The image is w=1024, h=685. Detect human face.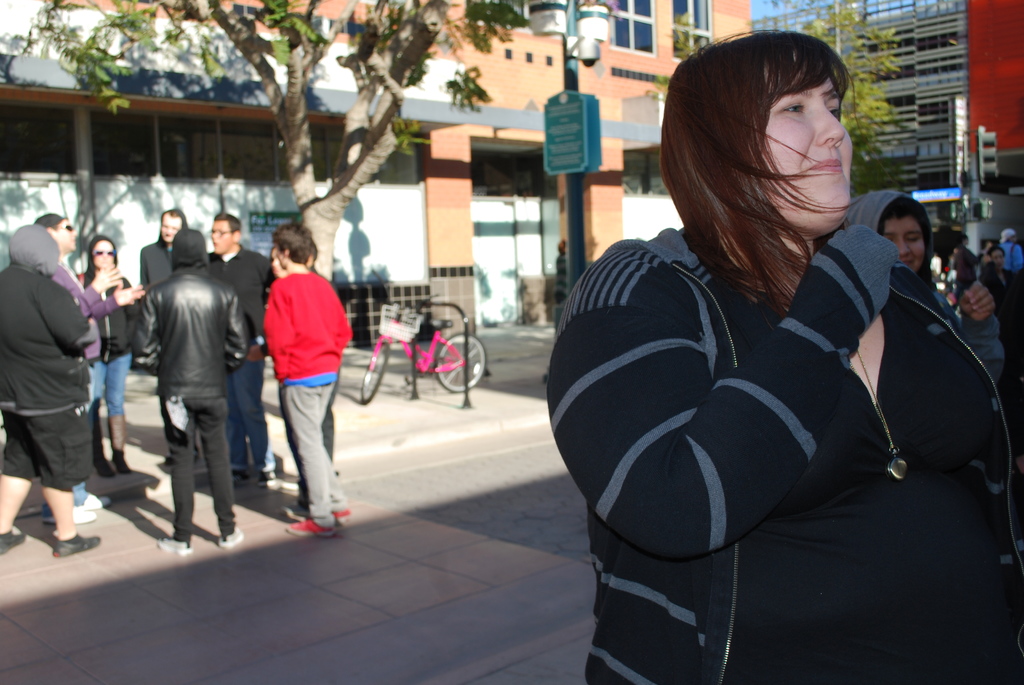
Detection: (211,220,235,254).
